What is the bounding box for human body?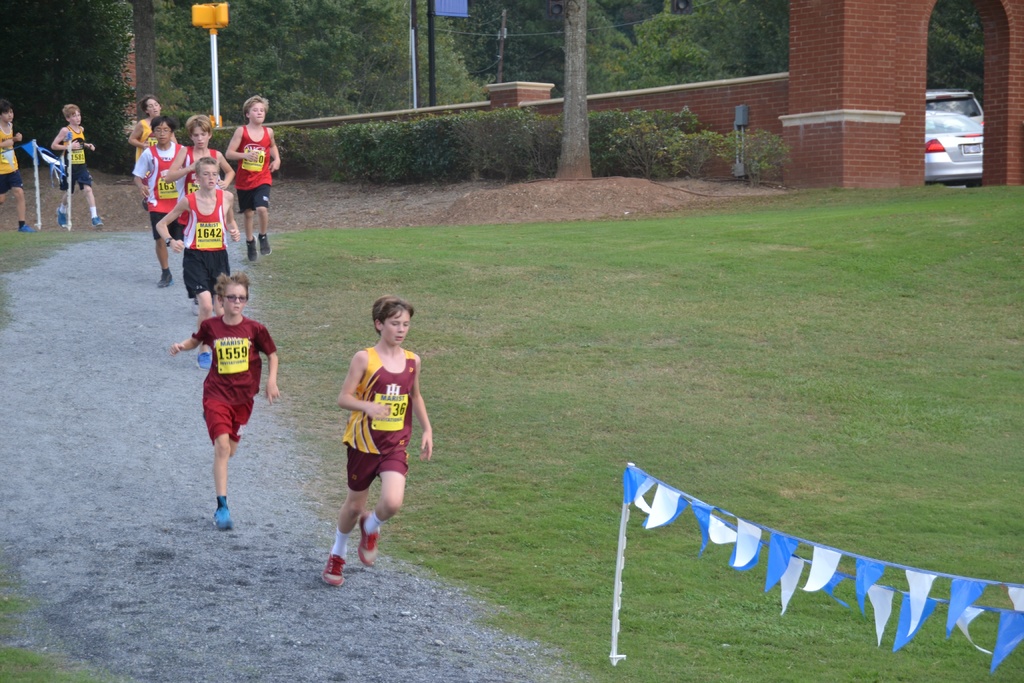
bbox=[342, 295, 444, 532].
